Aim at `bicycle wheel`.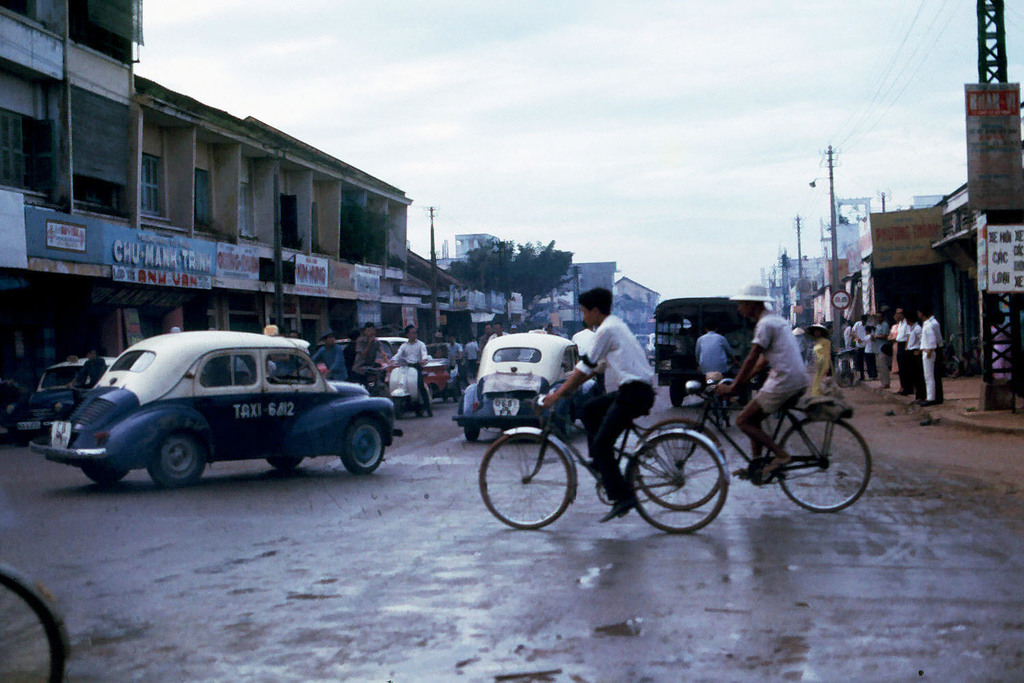
Aimed at [x1=790, y1=410, x2=866, y2=518].
